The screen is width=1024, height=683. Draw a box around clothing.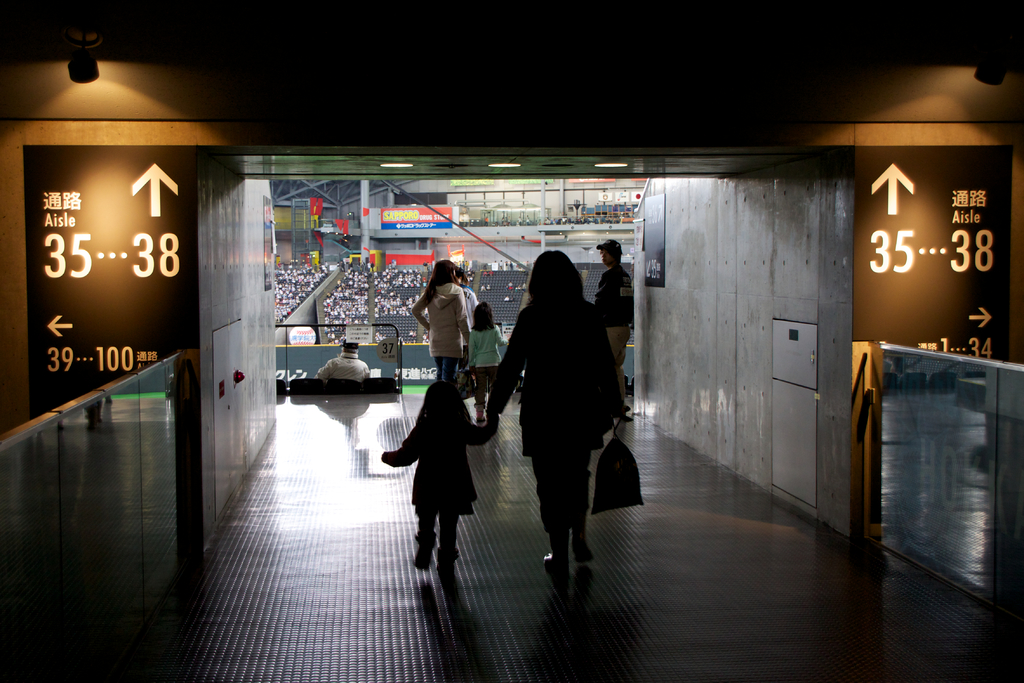
[481,213,492,229].
